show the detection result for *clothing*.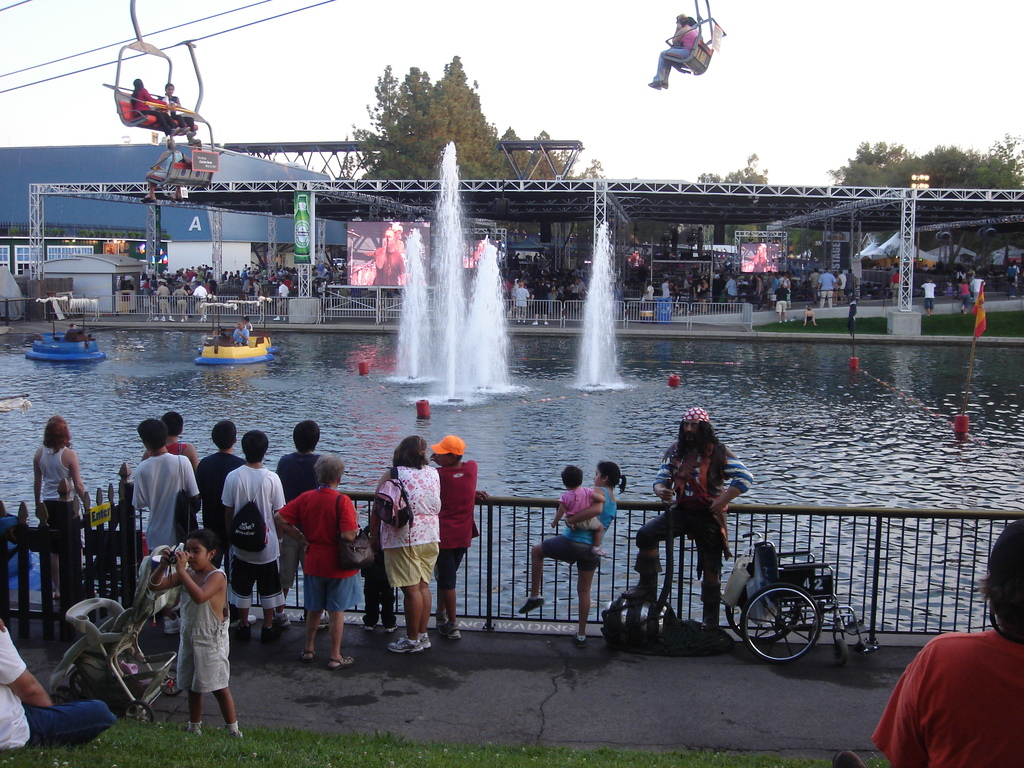
<region>632, 426, 751, 584</region>.
